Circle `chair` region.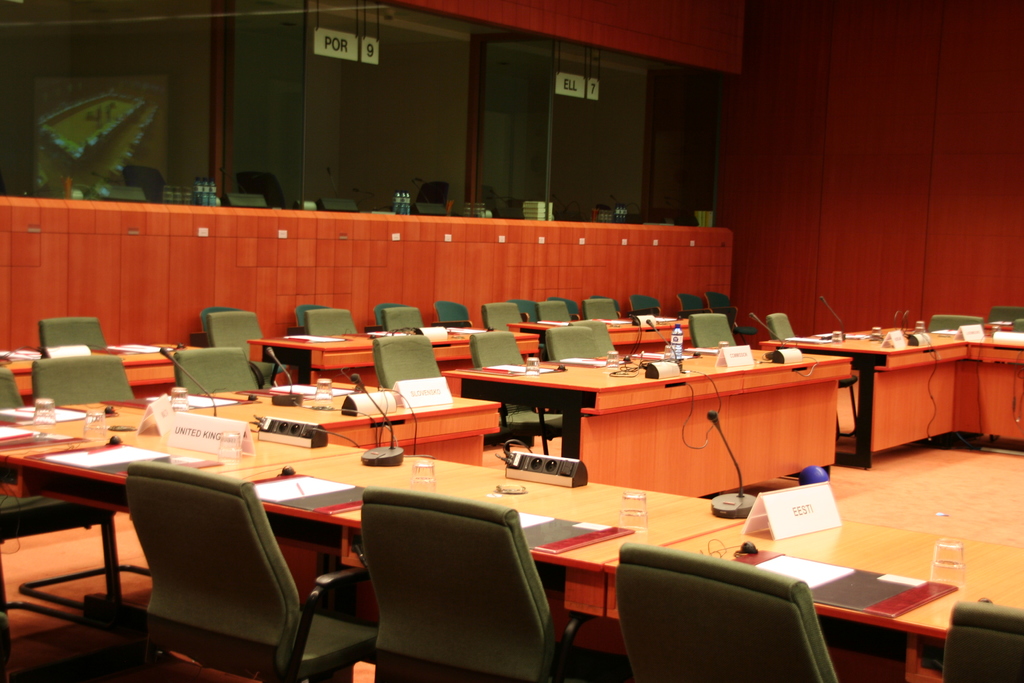
Region: x1=680, y1=294, x2=710, y2=315.
